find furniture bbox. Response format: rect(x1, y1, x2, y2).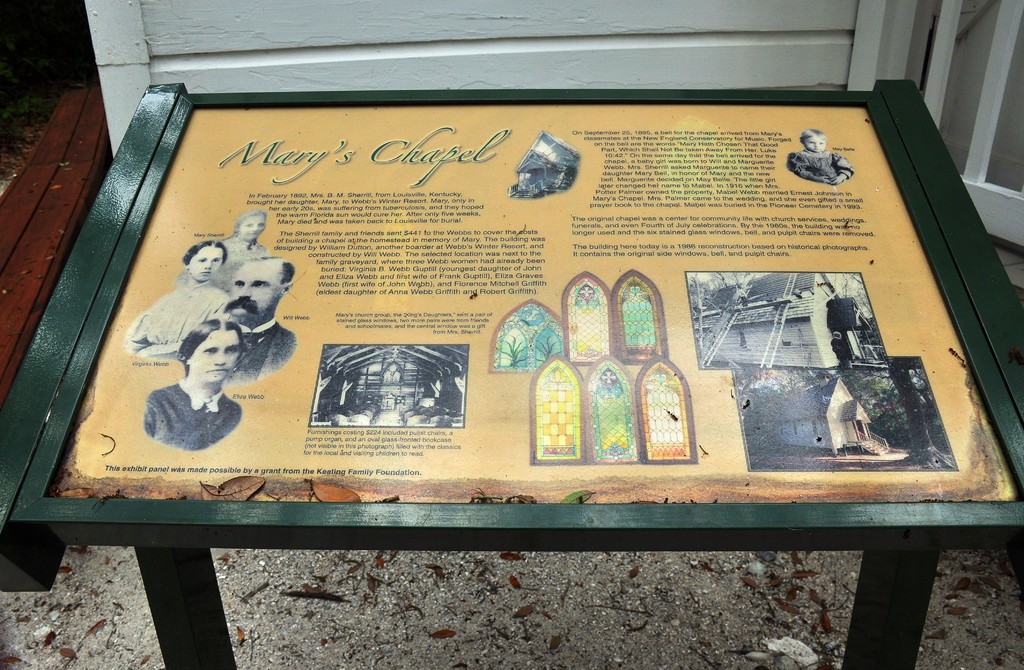
rect(0, 78, 1023, 669).
